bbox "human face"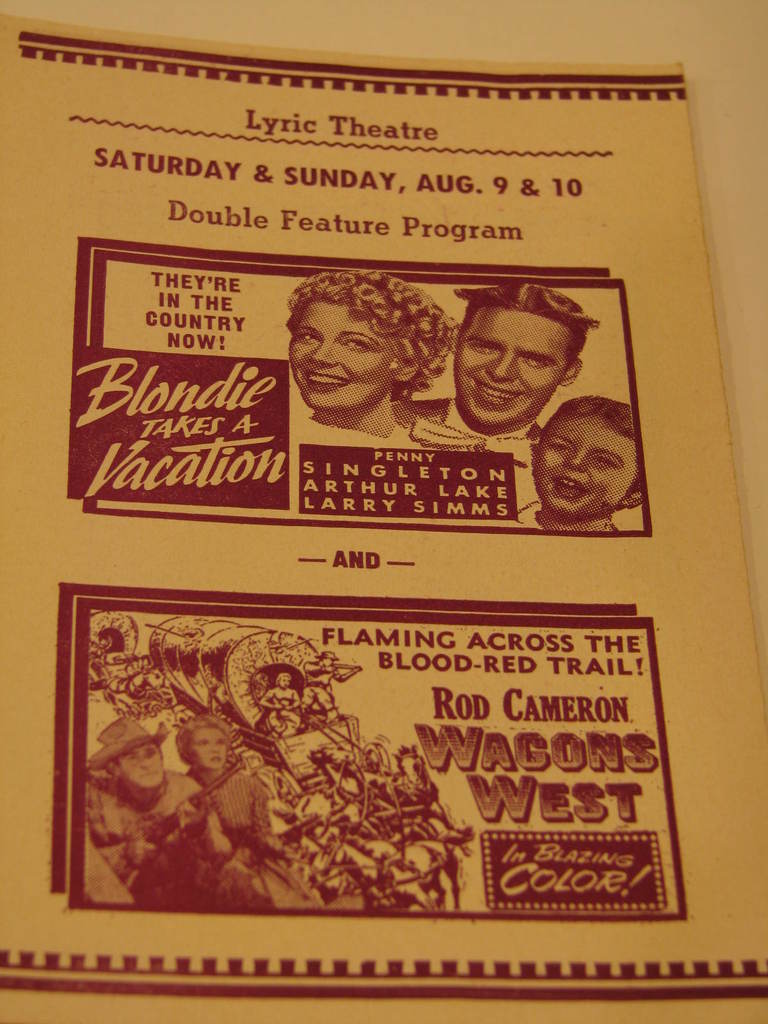
[x1=289, y1=301, x2=404, y2=413]
